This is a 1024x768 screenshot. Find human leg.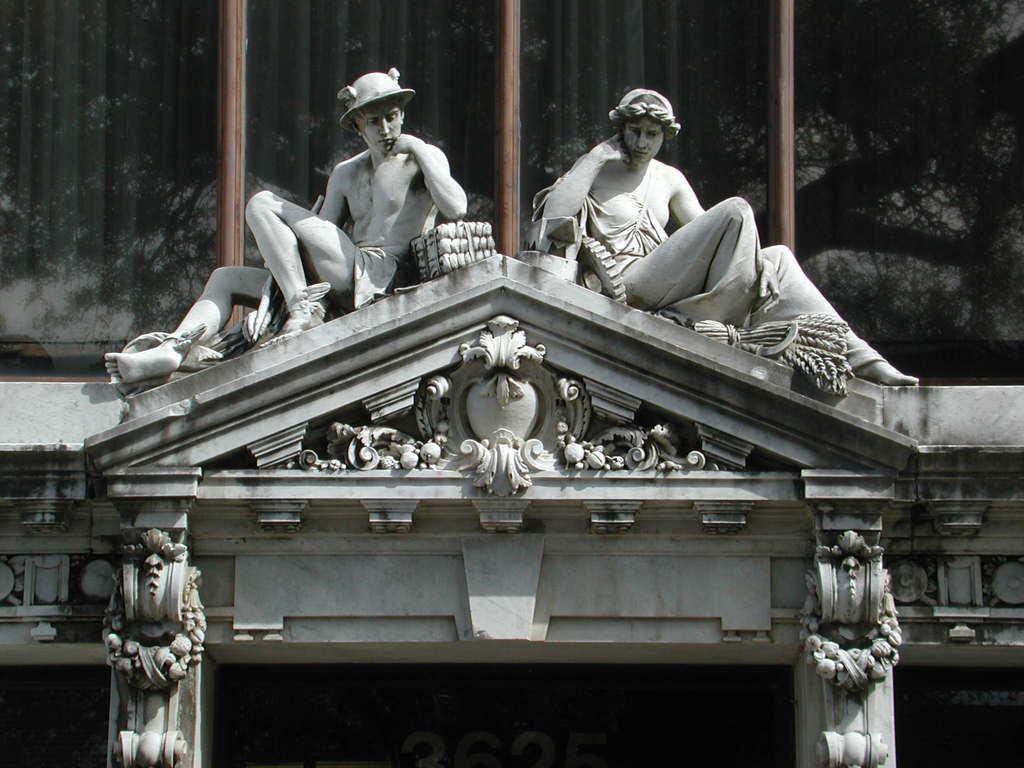
Bounding box: <box>102,271,275,373</box>.
